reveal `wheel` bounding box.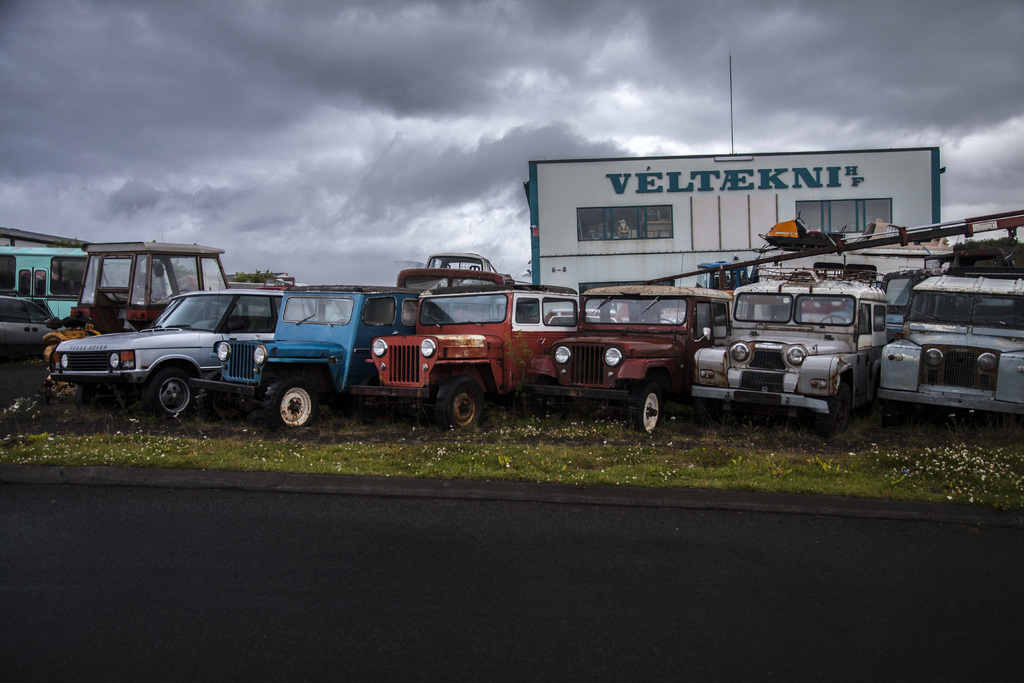
Revealed: bbox=[262, 375, 316, 432].
